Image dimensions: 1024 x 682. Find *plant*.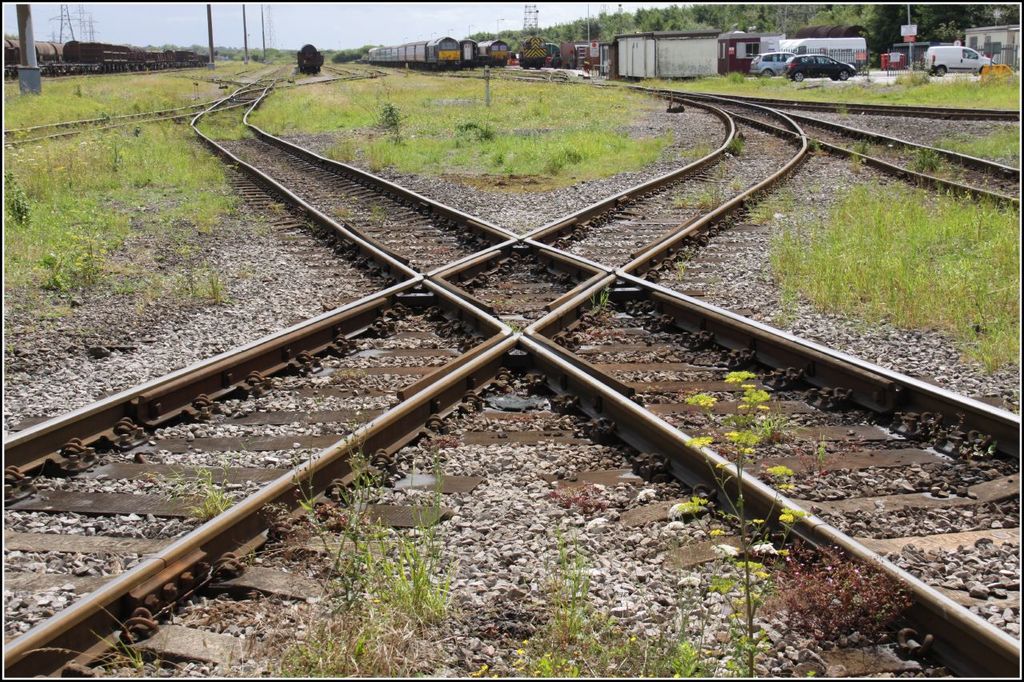
(left=160, top=458, right=255, bottom=528).
